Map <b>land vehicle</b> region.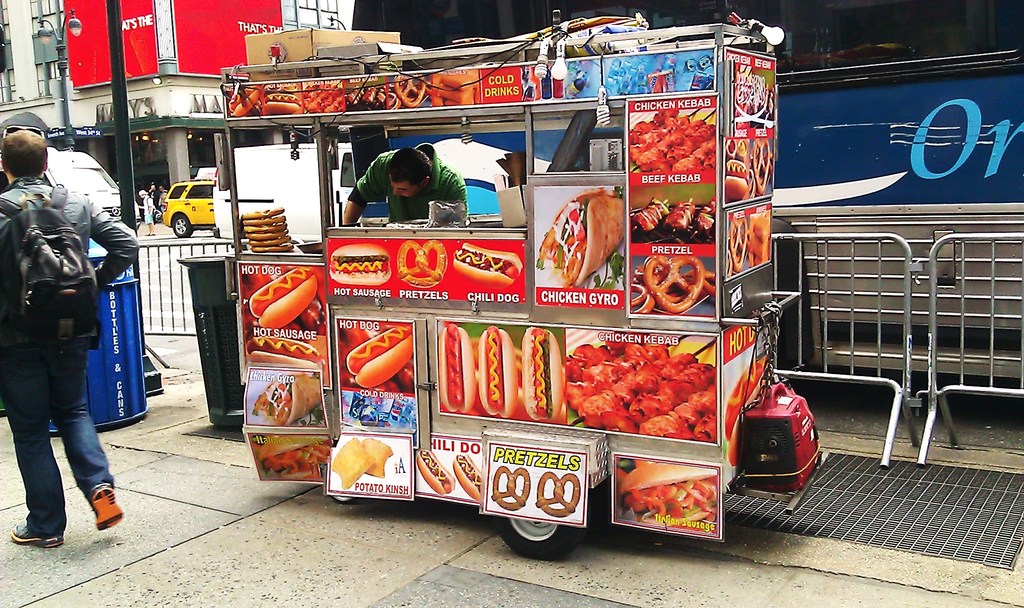
Mapped to (223, 72, 708, 549).
